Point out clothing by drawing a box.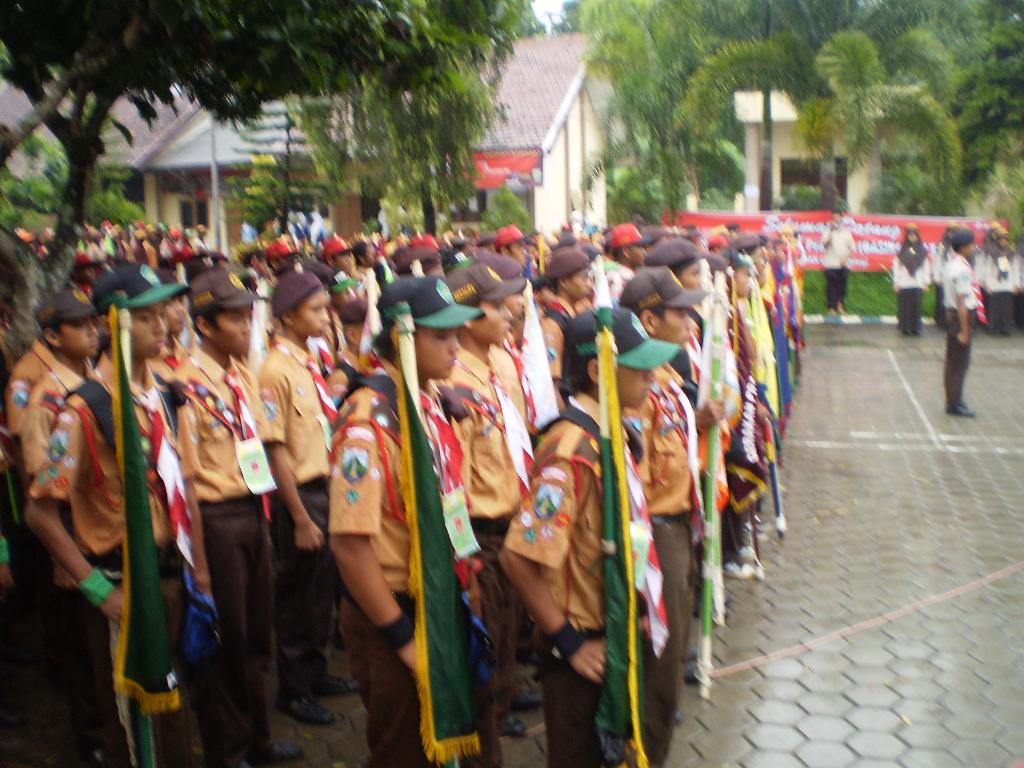
x1=636, y1=359, x2=703, y2=765.
